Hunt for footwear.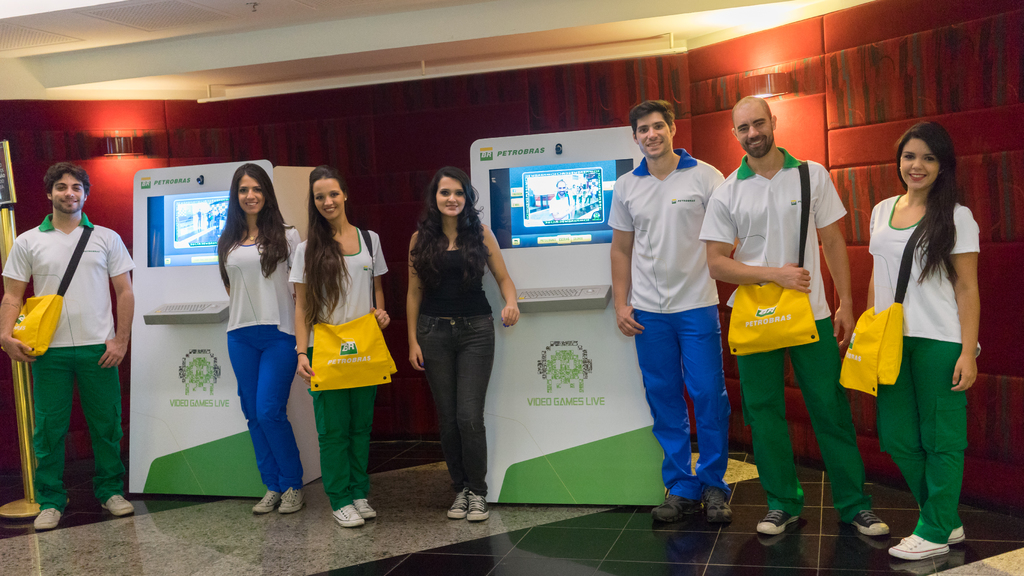
Hunted down at box(701, 484, 731, 525).
